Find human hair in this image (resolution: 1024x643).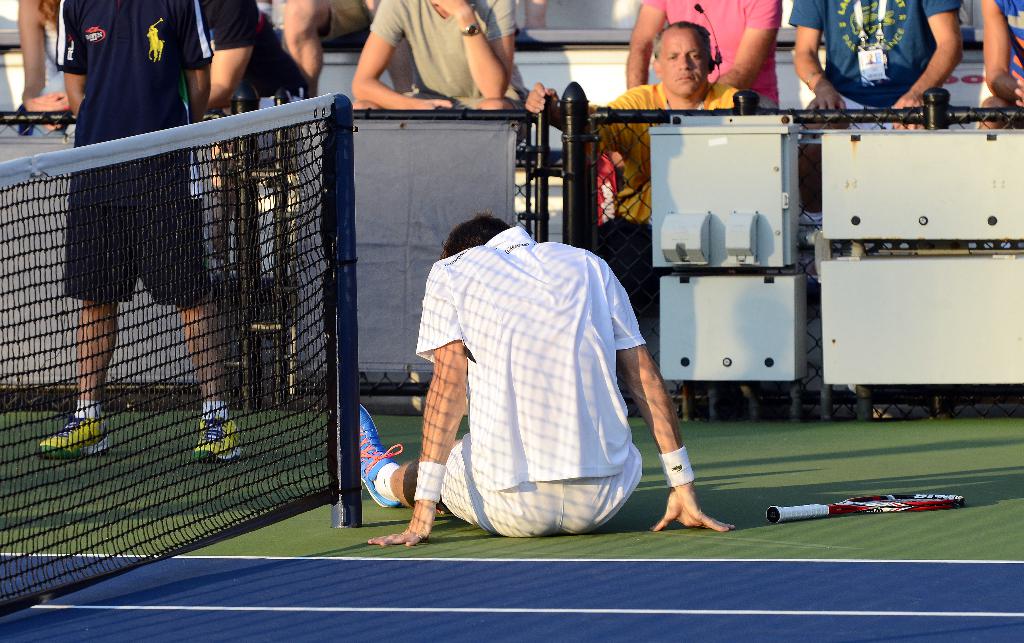
crop(442, 211, 509, 257).
